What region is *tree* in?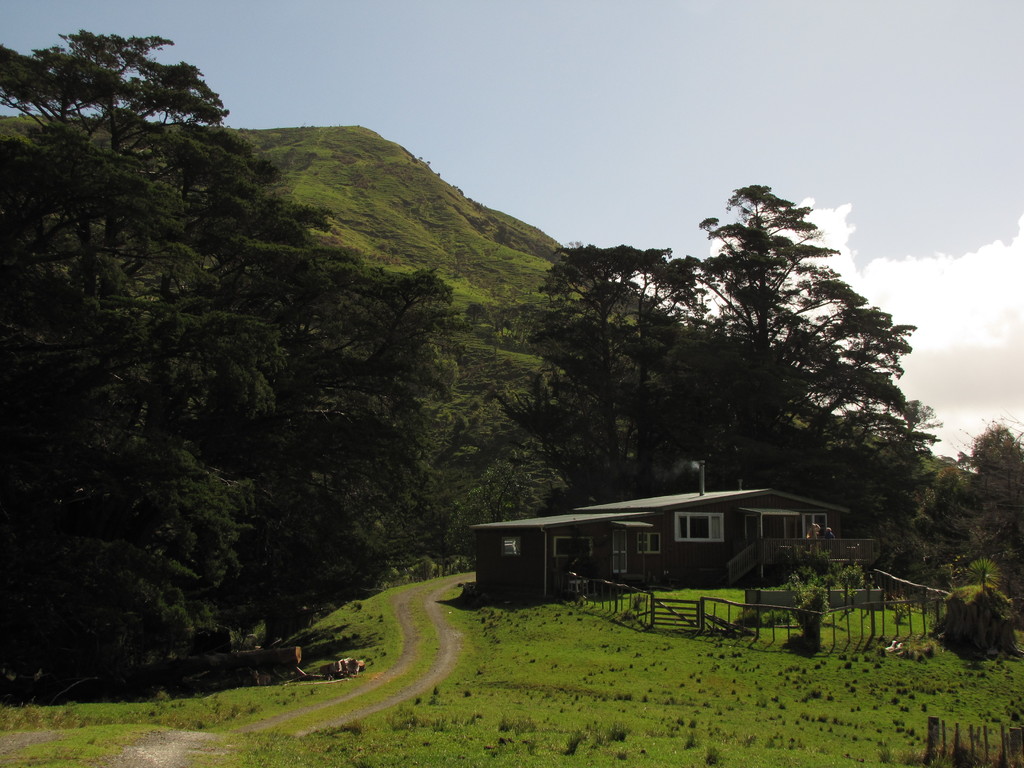
x1=0, y1=132, x2=470, y2=661.
